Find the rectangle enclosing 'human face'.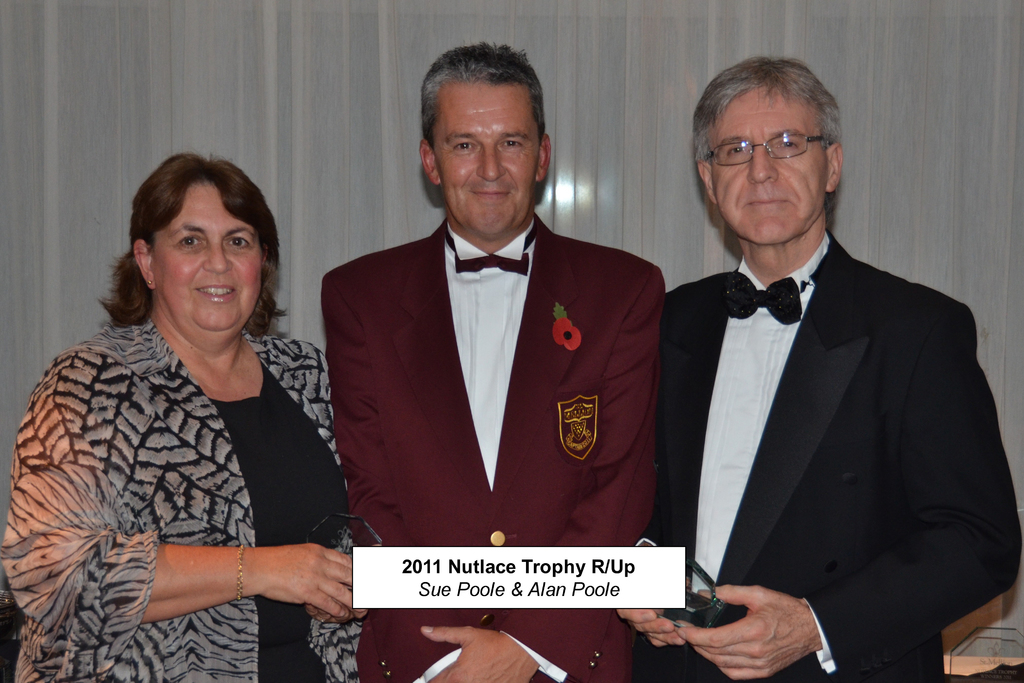
714/93/824/238.
